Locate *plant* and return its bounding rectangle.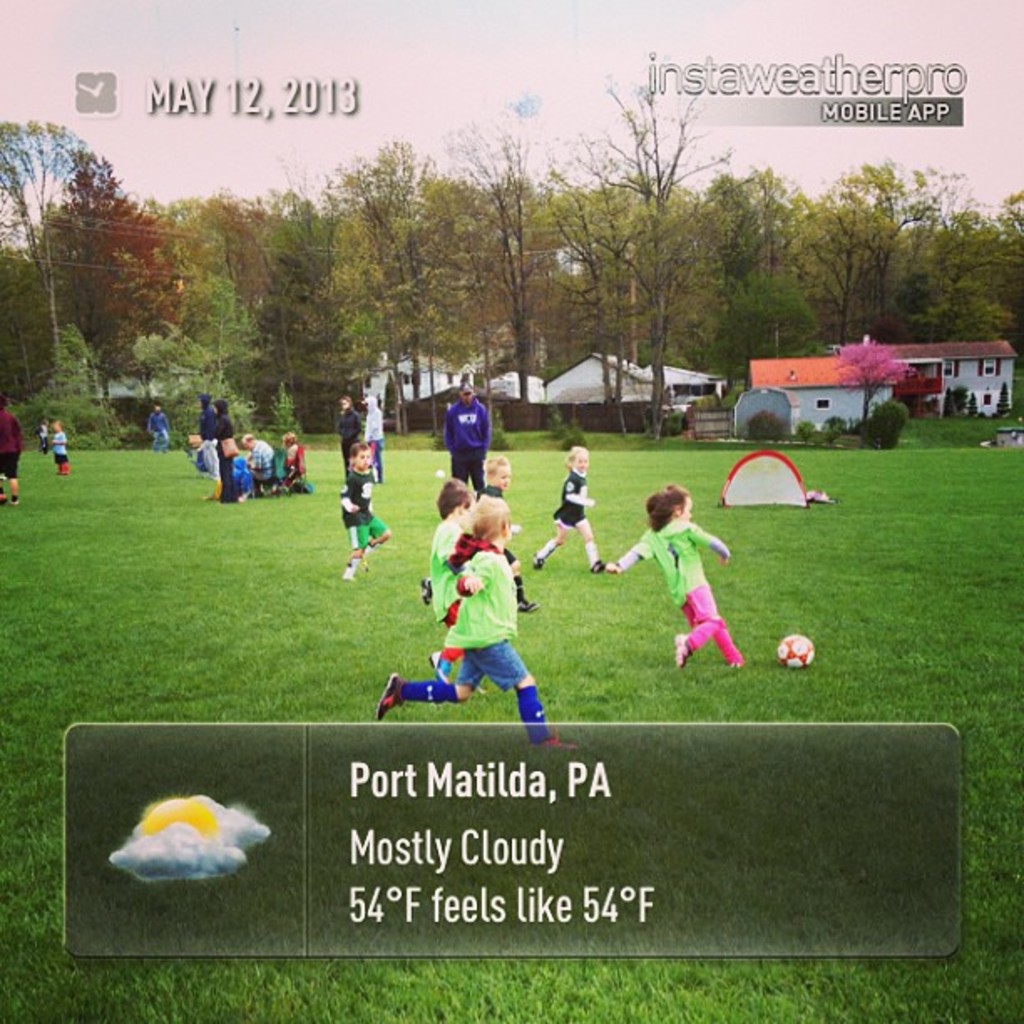
region(945, 387, 962, 415).
